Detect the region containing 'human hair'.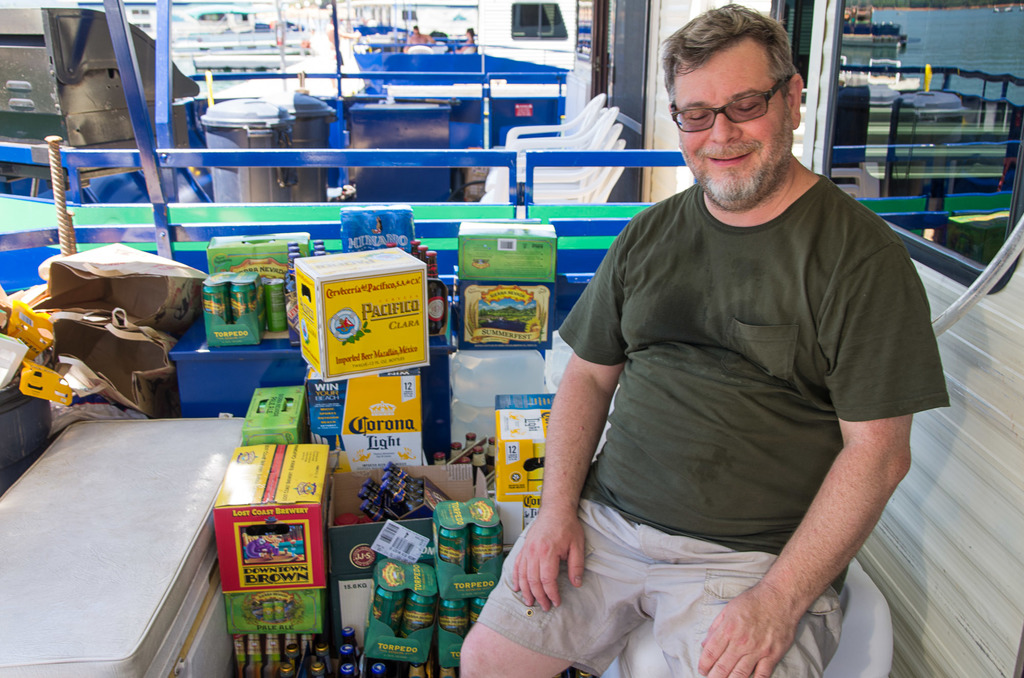
[x1=684, y1=26, x2=814, y2=121].
